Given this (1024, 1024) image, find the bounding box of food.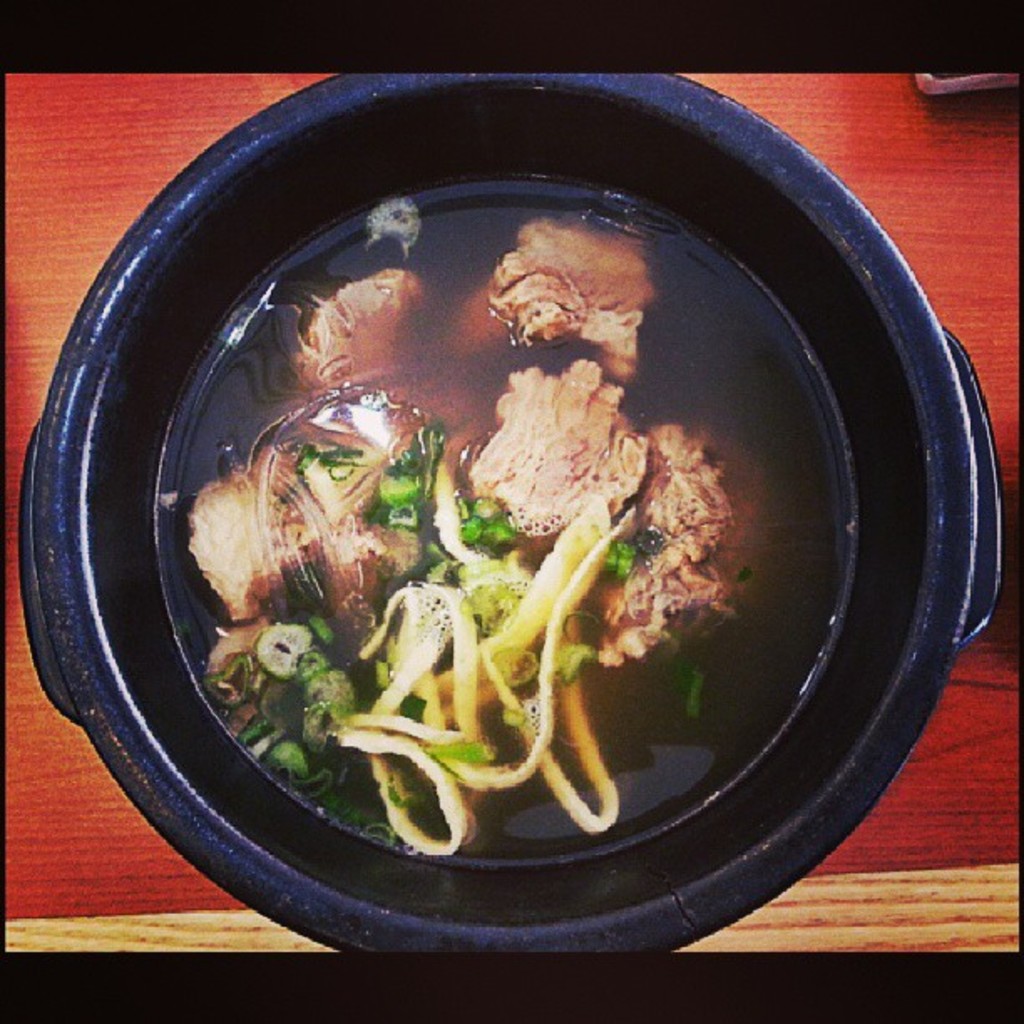
132,194,822,857.
